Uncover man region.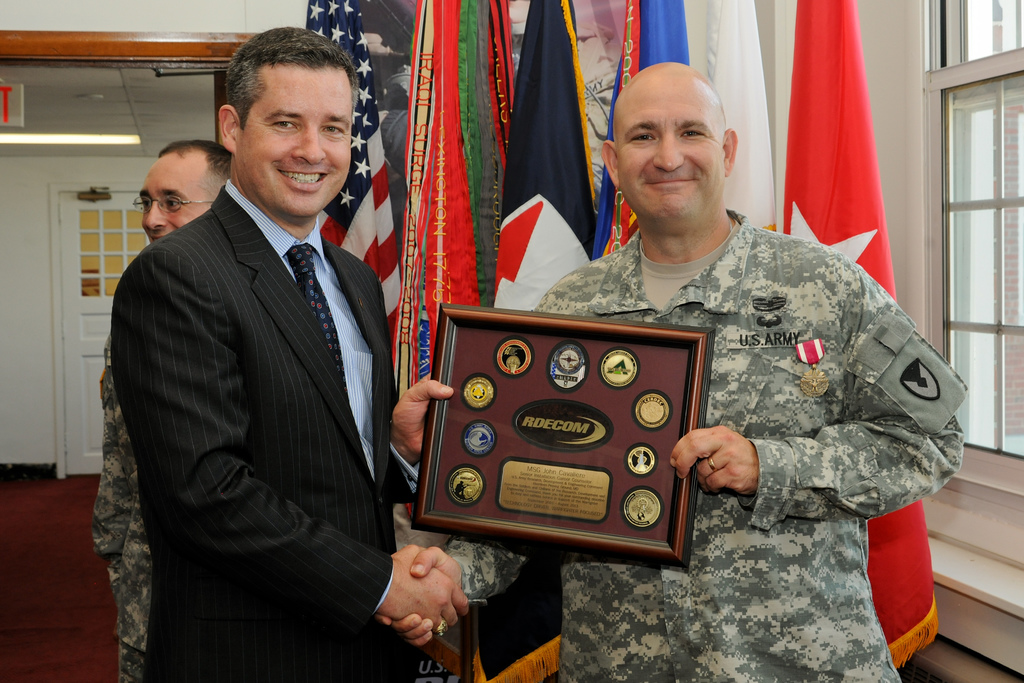
Uncovered: x1=89 y1=142 x2=228 y2=674.
